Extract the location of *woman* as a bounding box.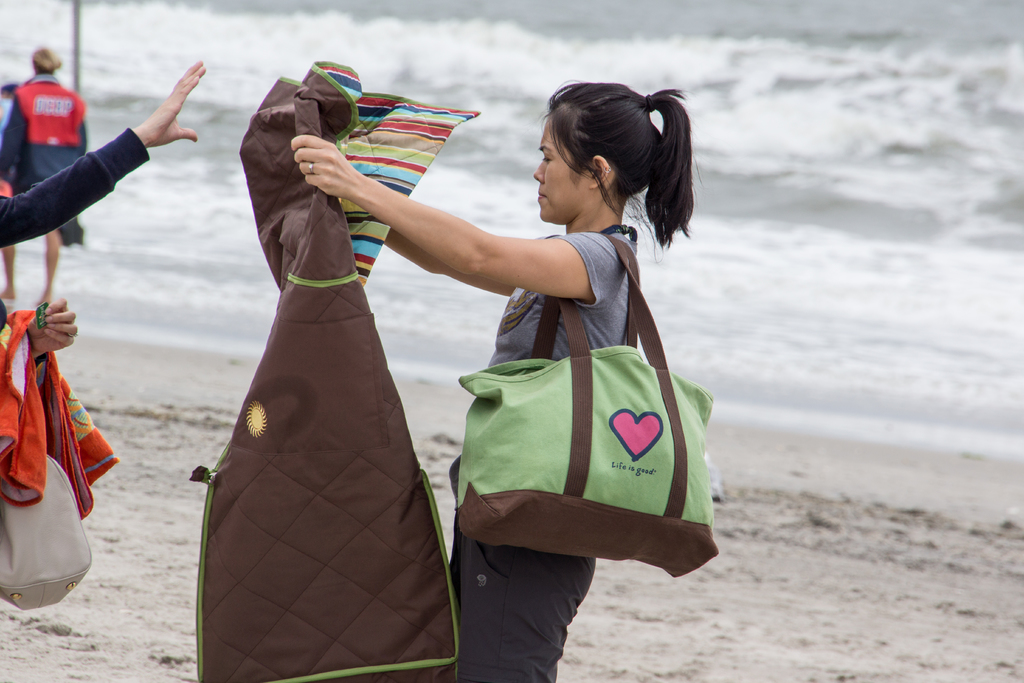
0,57,207,390.
